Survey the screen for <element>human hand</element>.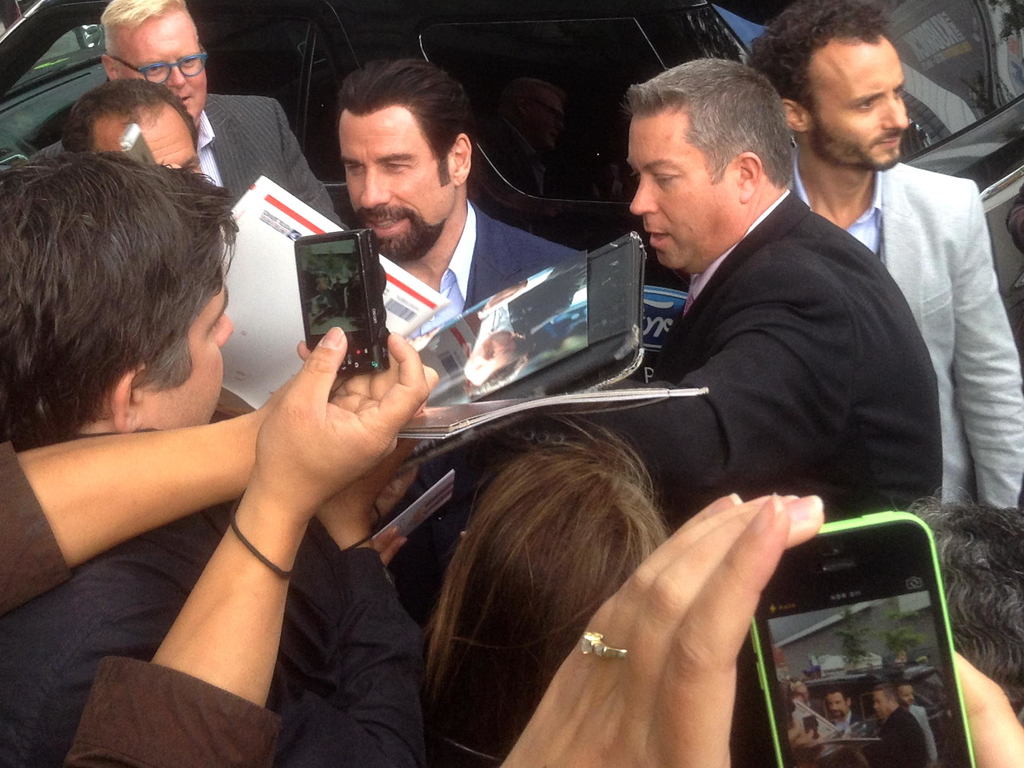
Survey found: x1=373, y1=523, x2=413, y2=572.
